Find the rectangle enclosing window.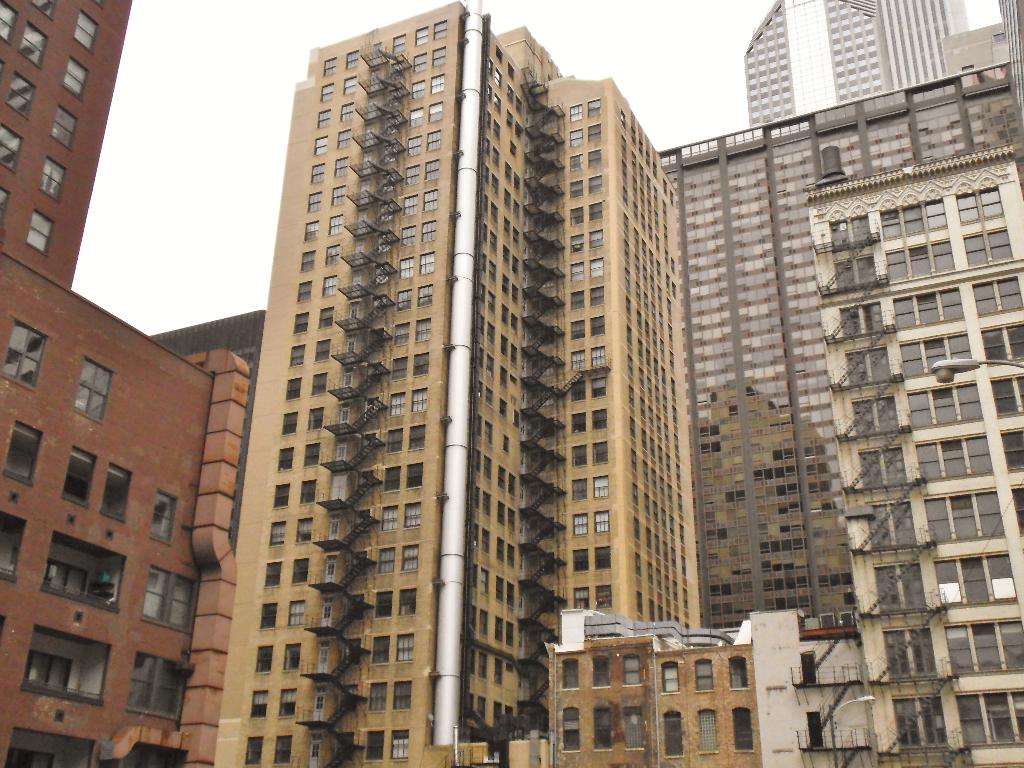
[409,428,426,450].
